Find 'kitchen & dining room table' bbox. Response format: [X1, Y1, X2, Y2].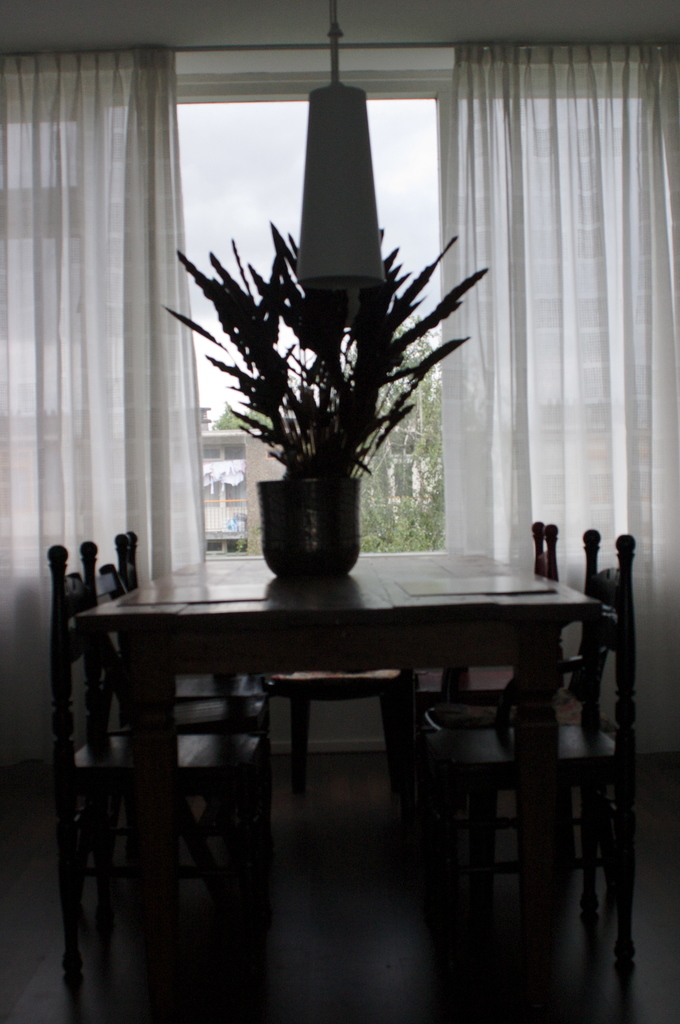
[16, 506, 636, 951].
